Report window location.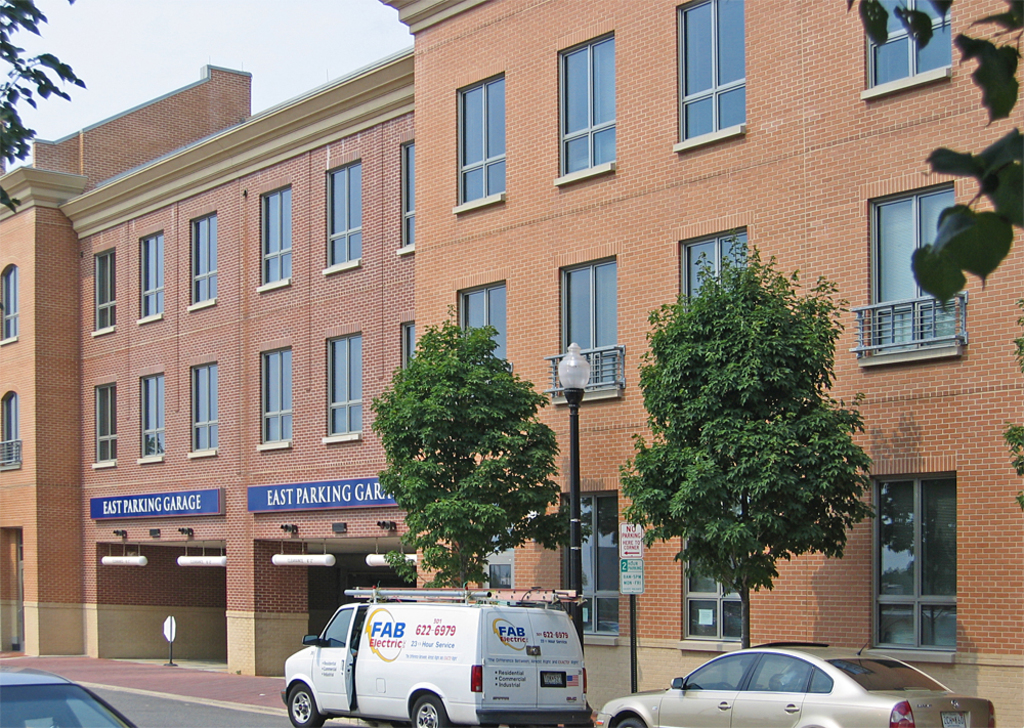
Report: region(868, 3, 950, 81).
